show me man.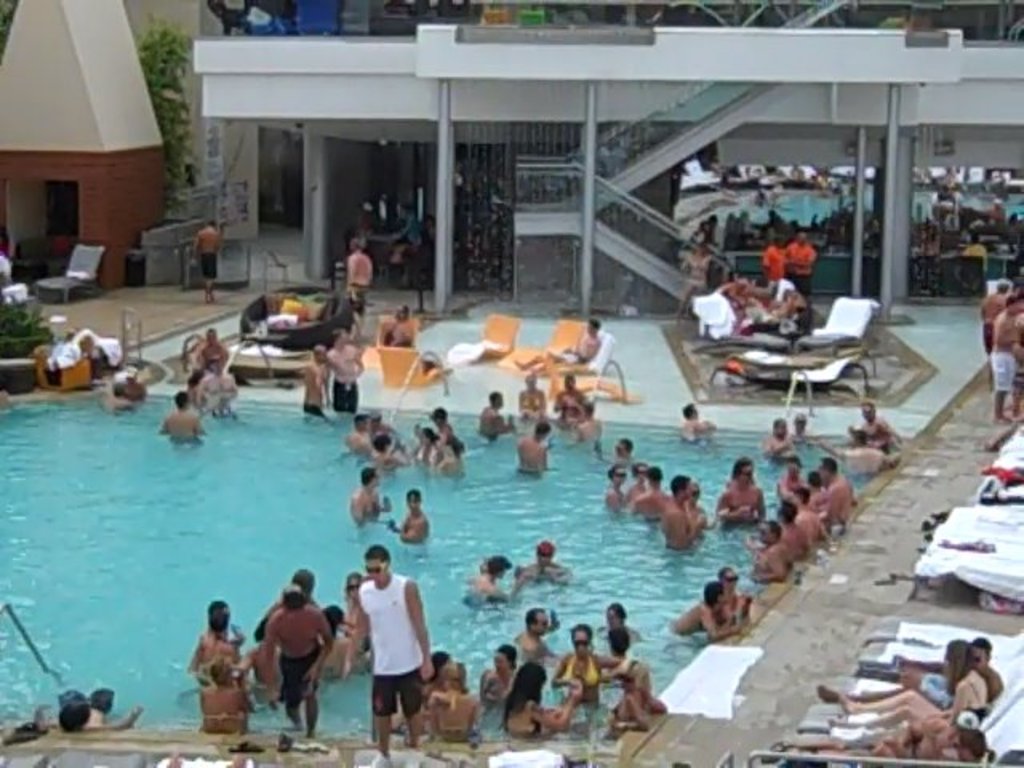
man is here: <bbox>301, 344, 331, 422</bbox>.
